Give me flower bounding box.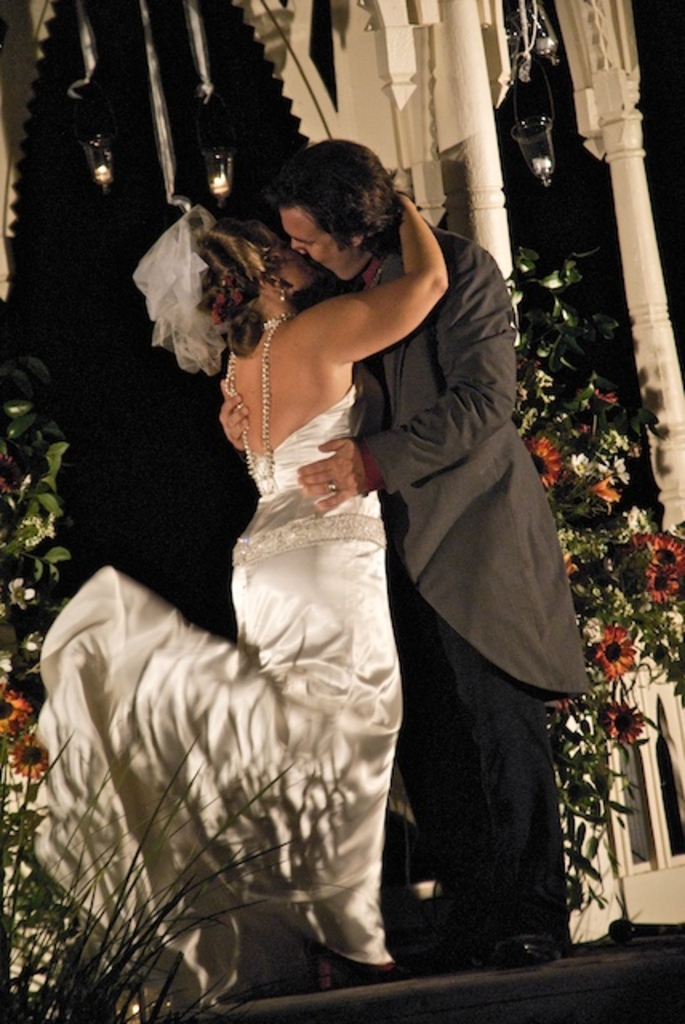
box=[14, 509, 42, 549].
